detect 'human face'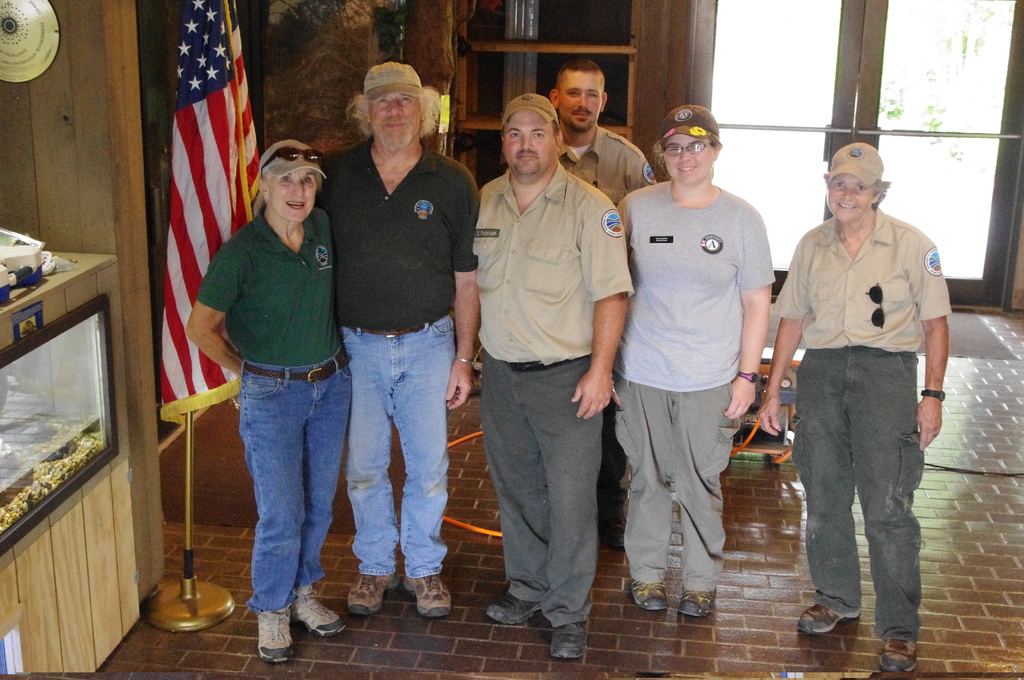
503 111 556 176
